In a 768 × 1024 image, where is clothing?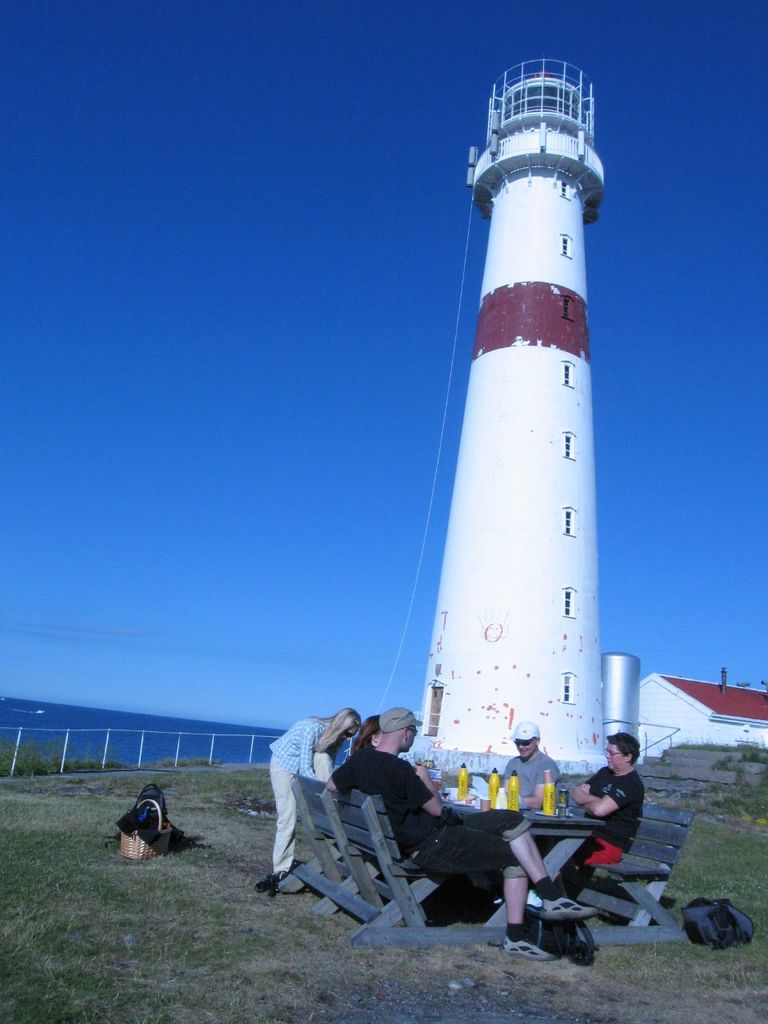
[329, 749, 530, 888].
